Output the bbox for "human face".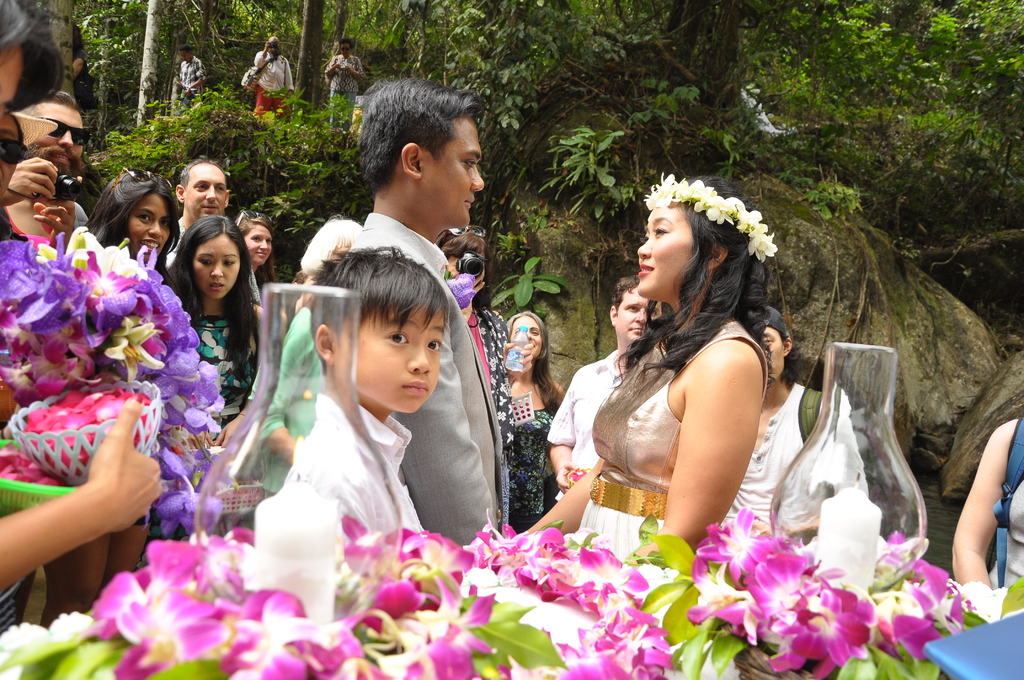
(x1=195, y1=235, x2=240, y2=298).
